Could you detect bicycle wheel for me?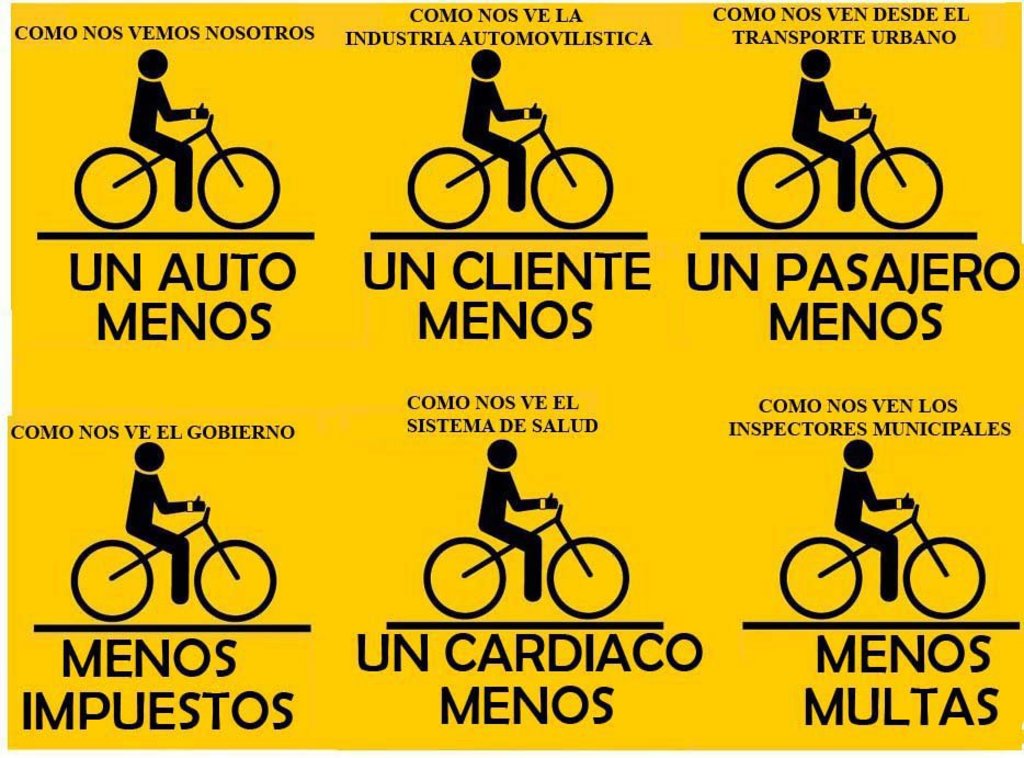
Detection result: <bbox>194, 540, 280, 623</bbox>.
